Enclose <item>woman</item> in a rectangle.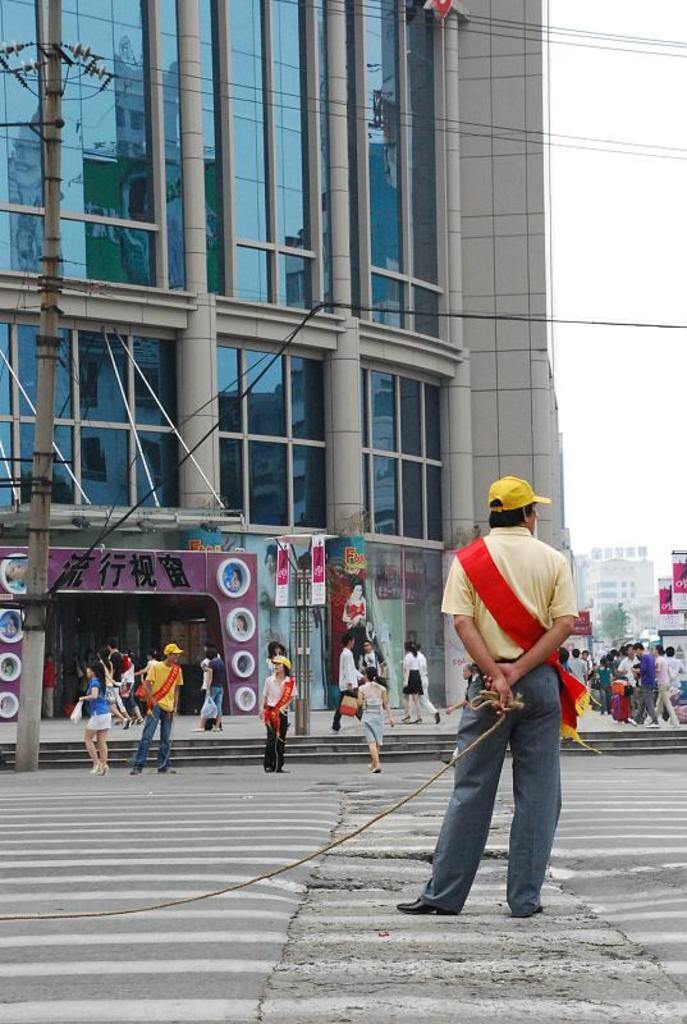
bbox=(77, 664, 113, 776).
